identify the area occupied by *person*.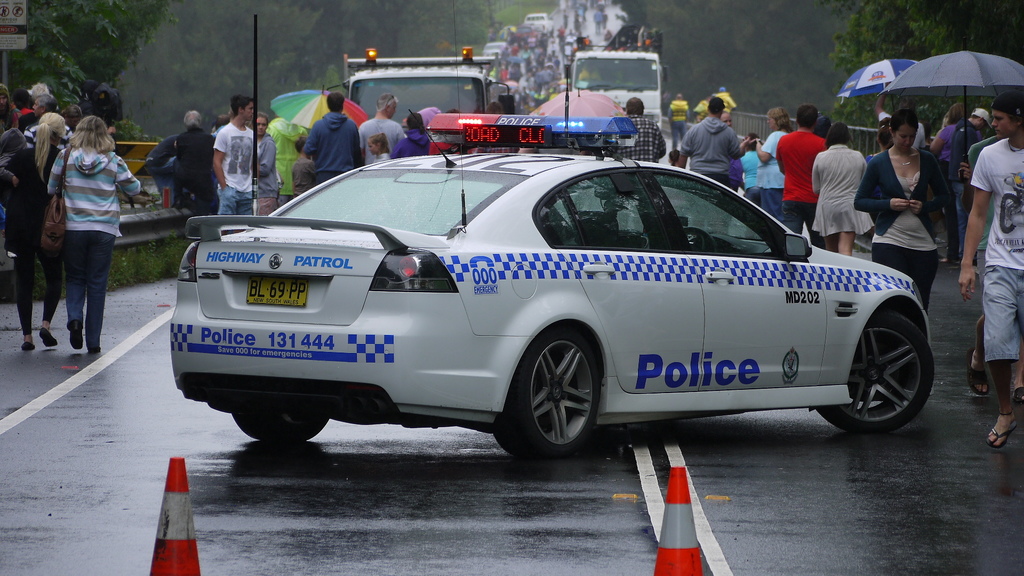
Area: {"left": 213, "top": 94, "right": 255, "bottom": 223}.
